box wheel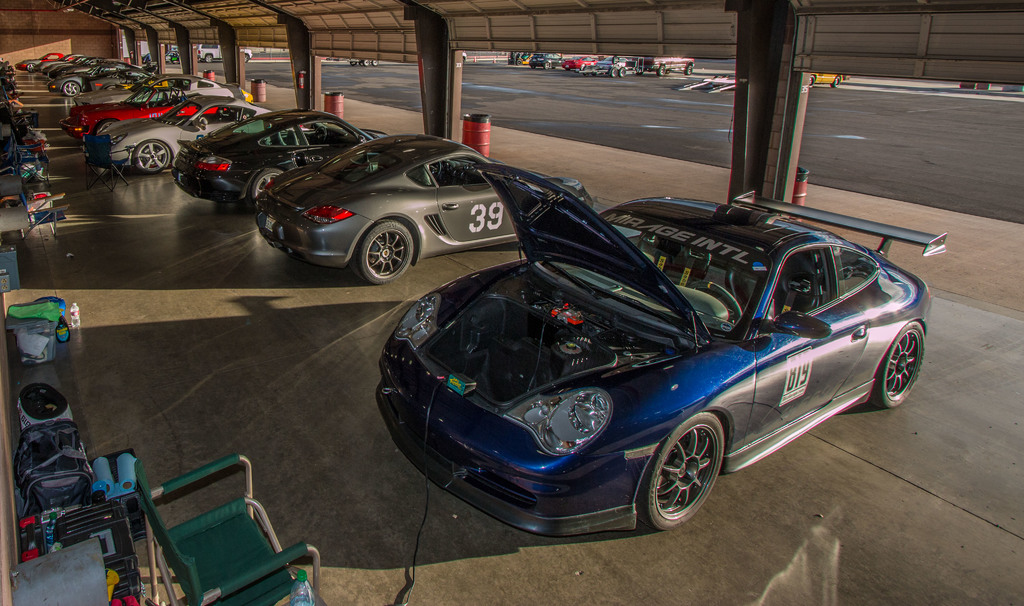
crop(312, 126, 327, 139)
